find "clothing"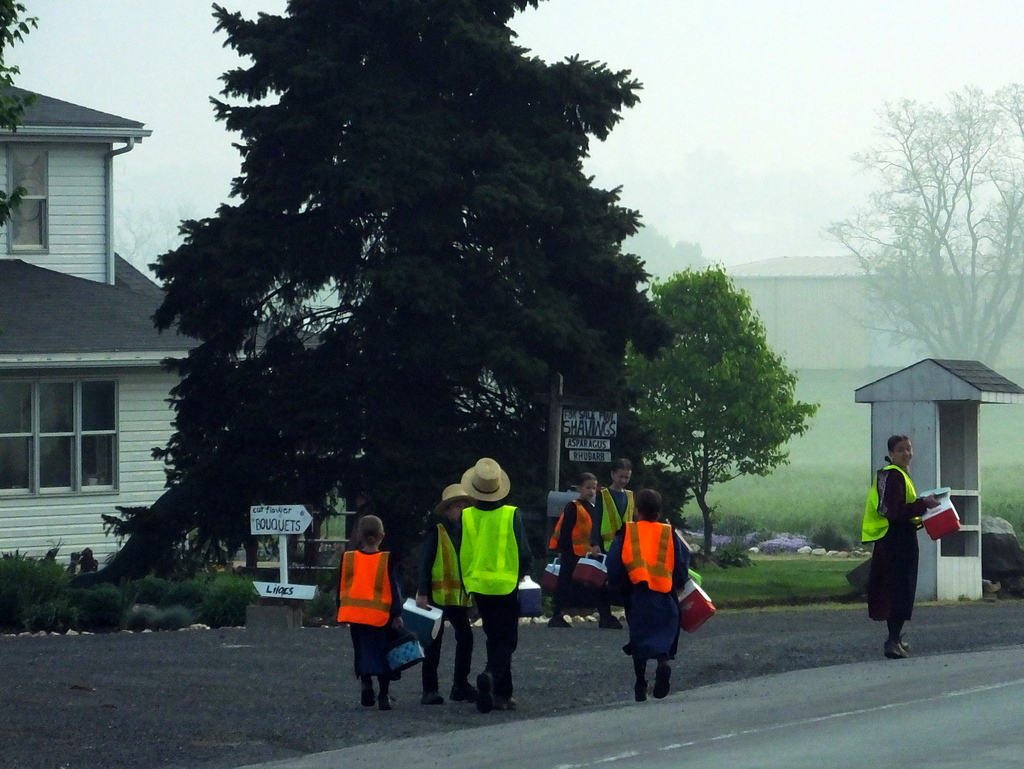
x1=549, y1=496, x2=609, y2=610
